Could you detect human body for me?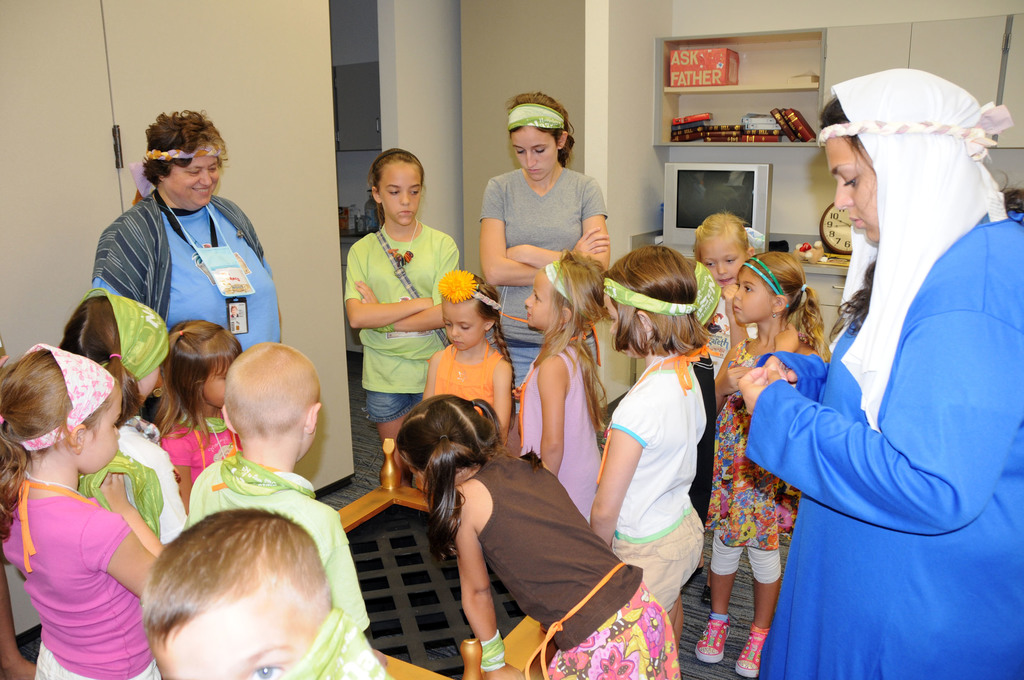
Detection result: {"left": 739, "top": 72, "right": 1023, "bottom": 679}.
